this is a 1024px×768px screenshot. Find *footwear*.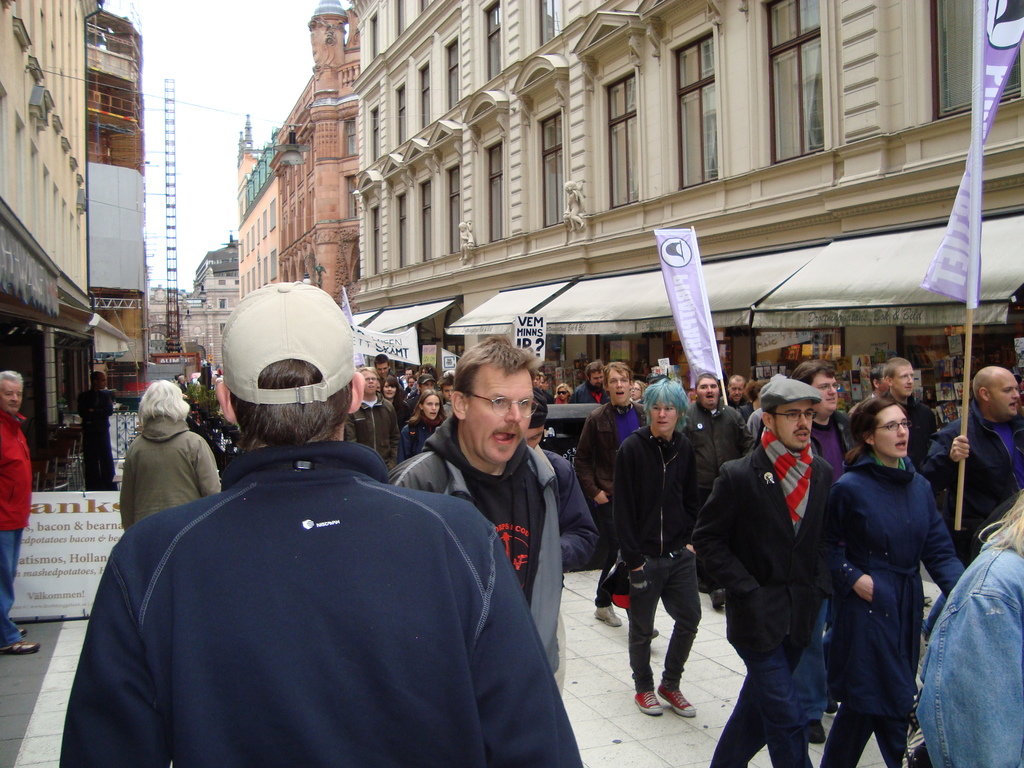
Bounding box: [left=823, top=696, right=843, bottom=717].
